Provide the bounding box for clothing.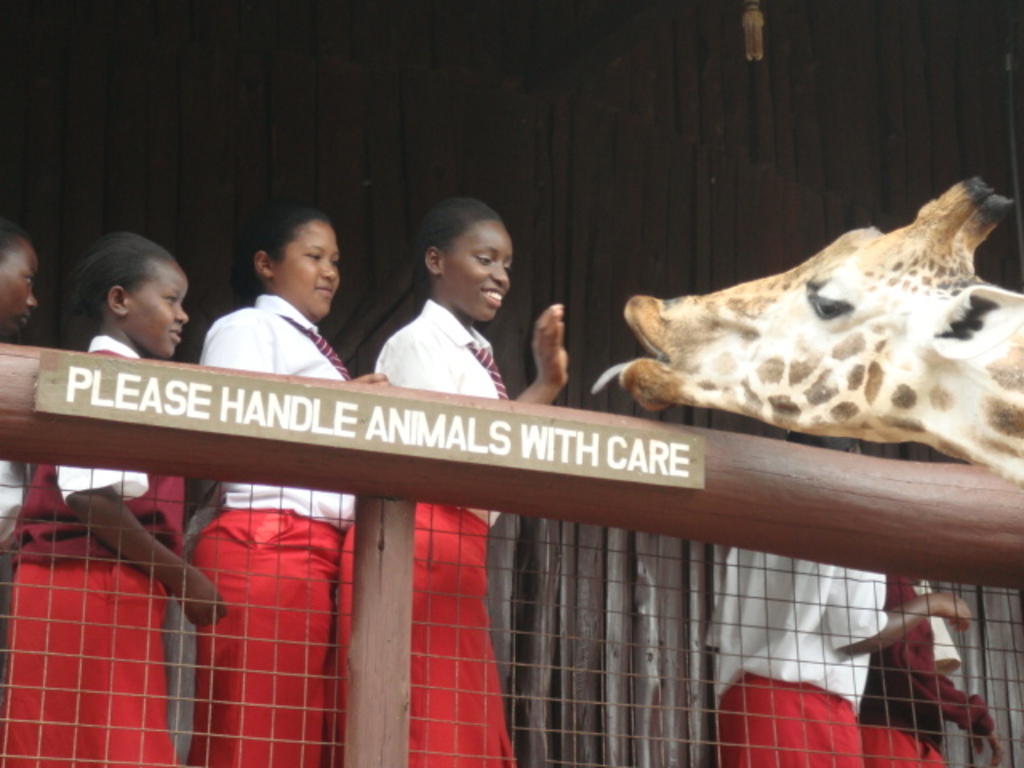
(x1=194, y1=294, x2=355, y2=526).
